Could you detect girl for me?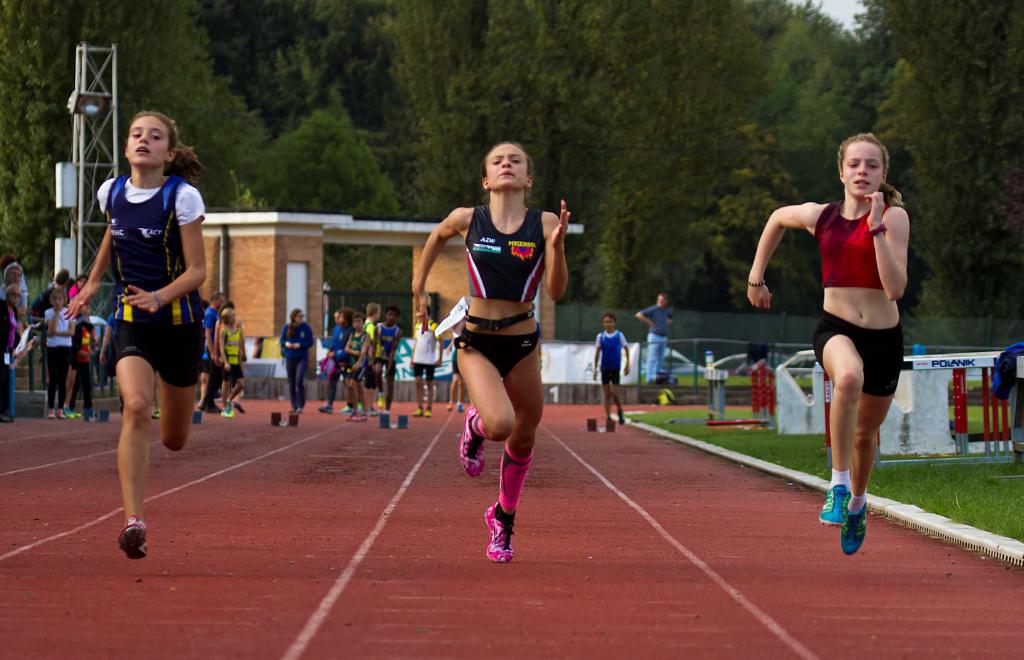
Detection result: x1=746, y1=130, x2=908, y2=560.
